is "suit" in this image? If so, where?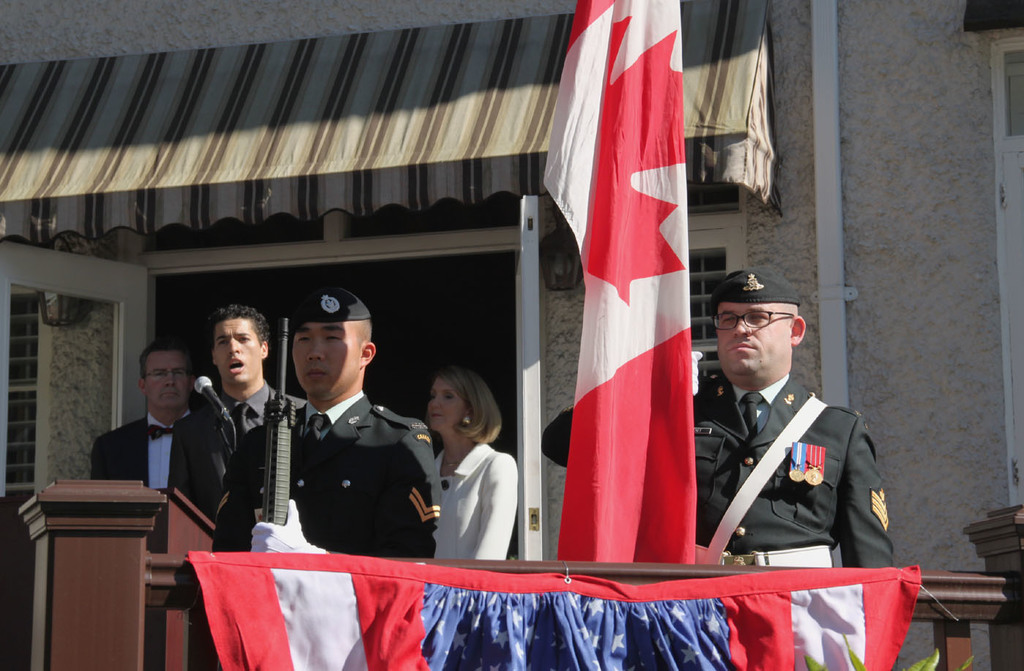
Yes, at <bbox>89, 401, 208, 504</bbox>.
